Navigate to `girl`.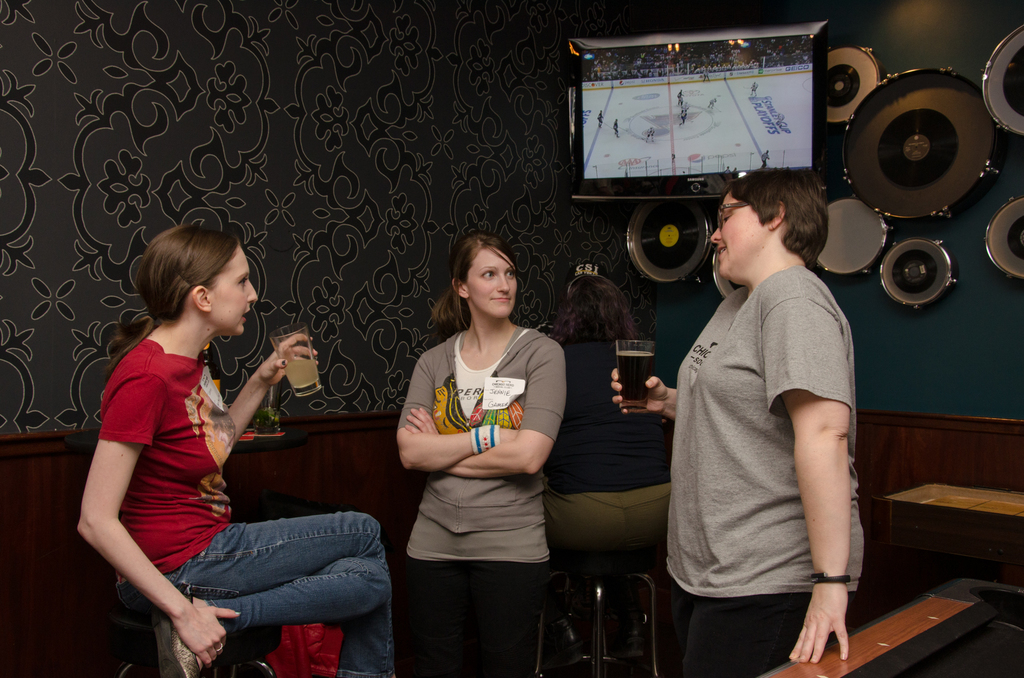
Navigation target: Rect(76, 227, 401, 677).
